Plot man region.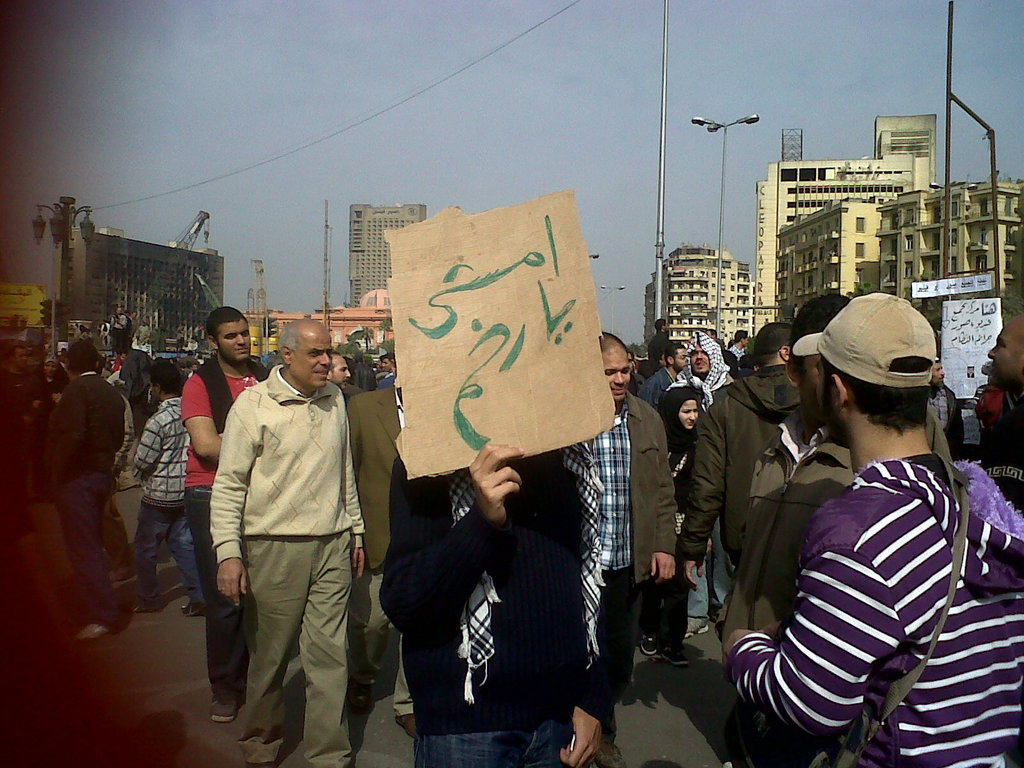
Plotted at {"x1": 646, "y1": 318, "x2": 671, "y2": 371}.
